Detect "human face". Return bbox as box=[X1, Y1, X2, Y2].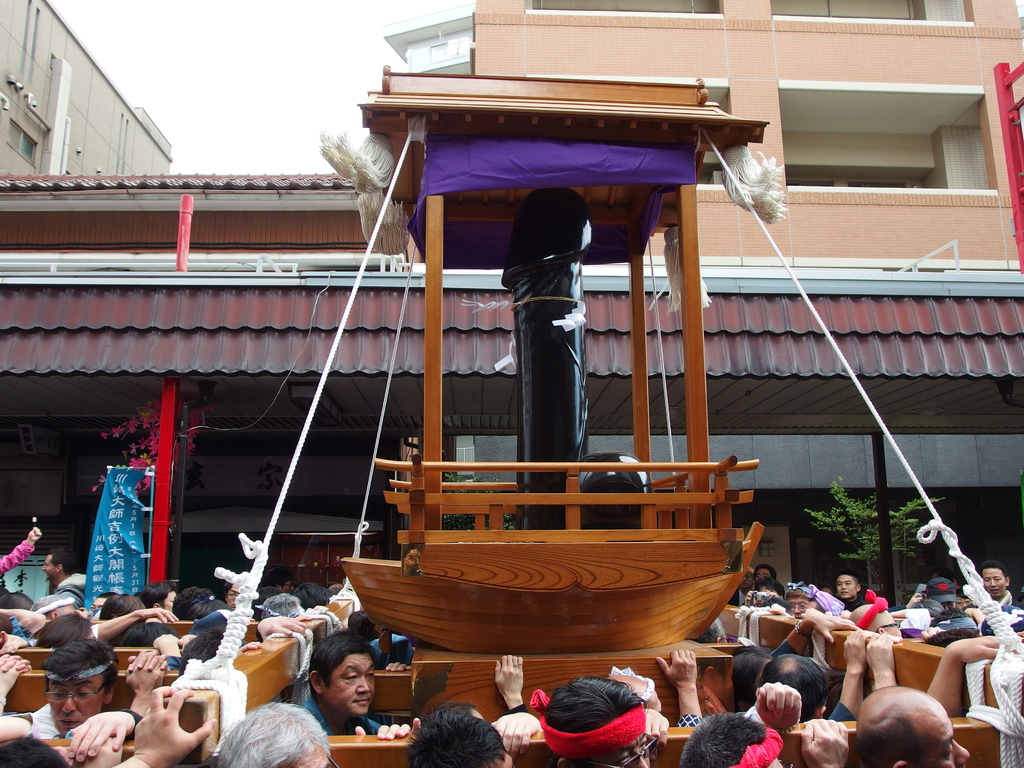
box=[756, 567, 772, 580].
